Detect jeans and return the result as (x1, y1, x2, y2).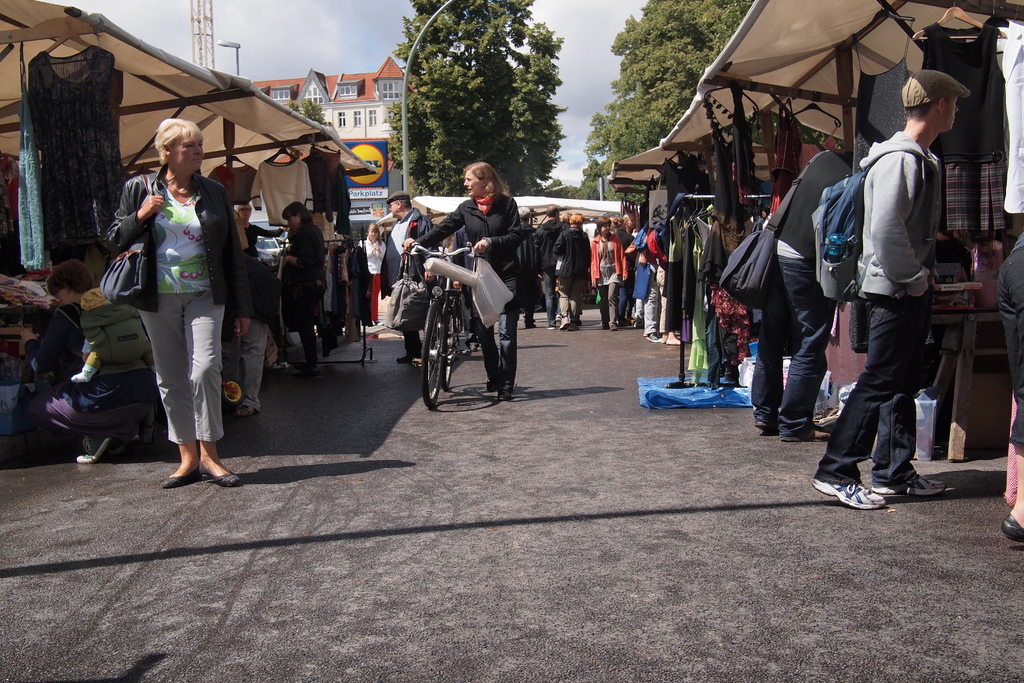
(229, 320, 269, 413).
